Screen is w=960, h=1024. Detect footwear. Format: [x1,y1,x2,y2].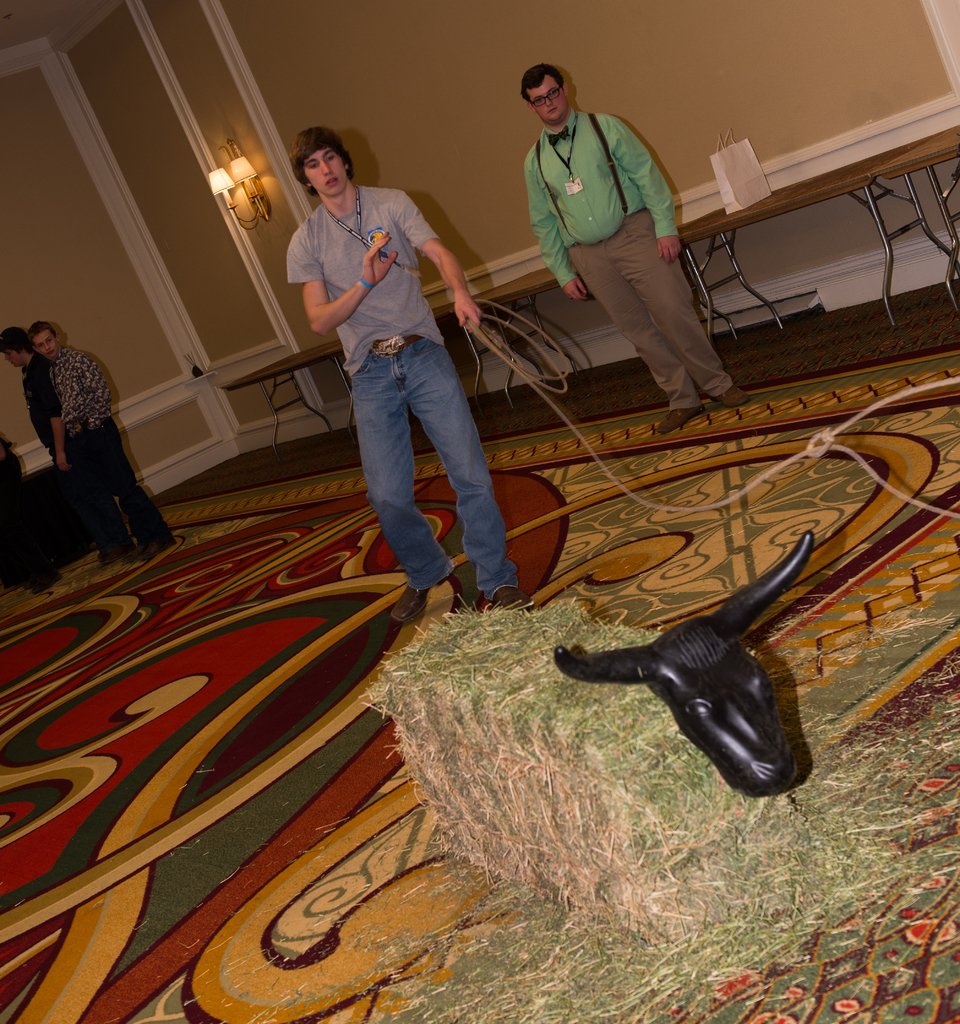
[715,380,749,406].
